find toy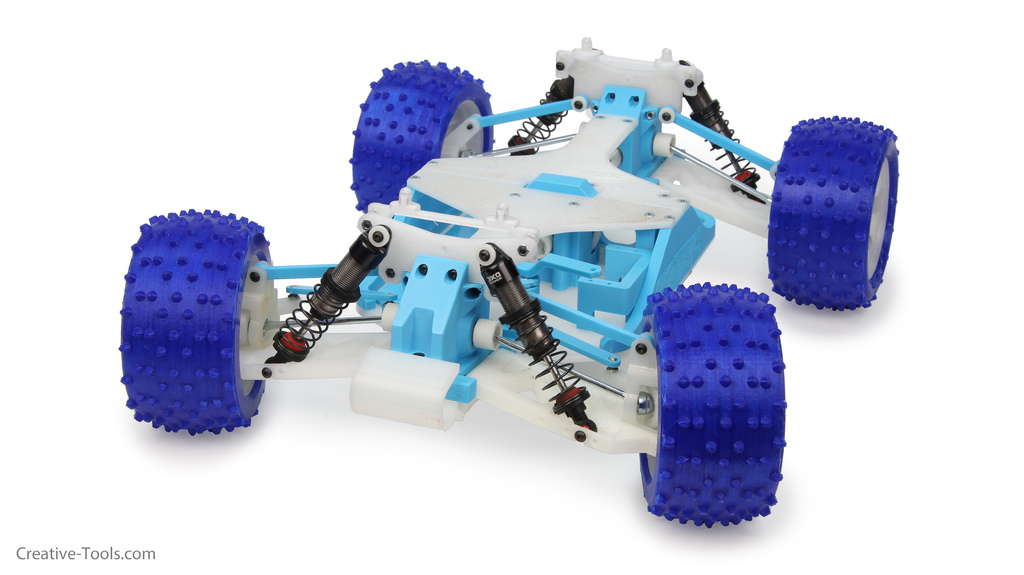
rect(143, 42, 842, 461)
